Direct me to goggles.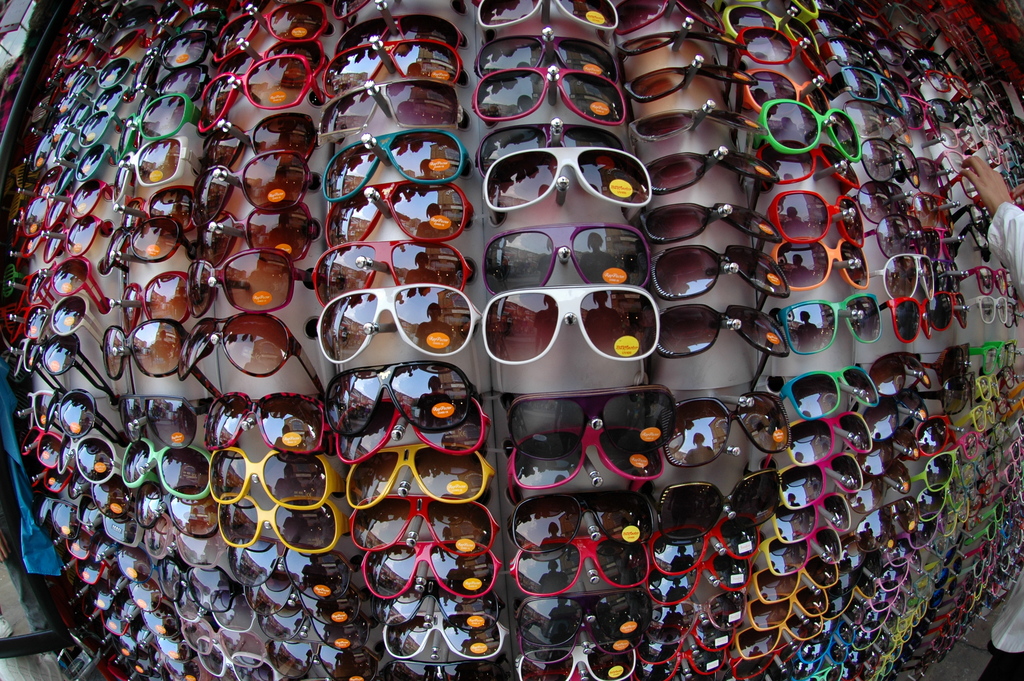
Direction: crop(643, 203, 779, 250).
